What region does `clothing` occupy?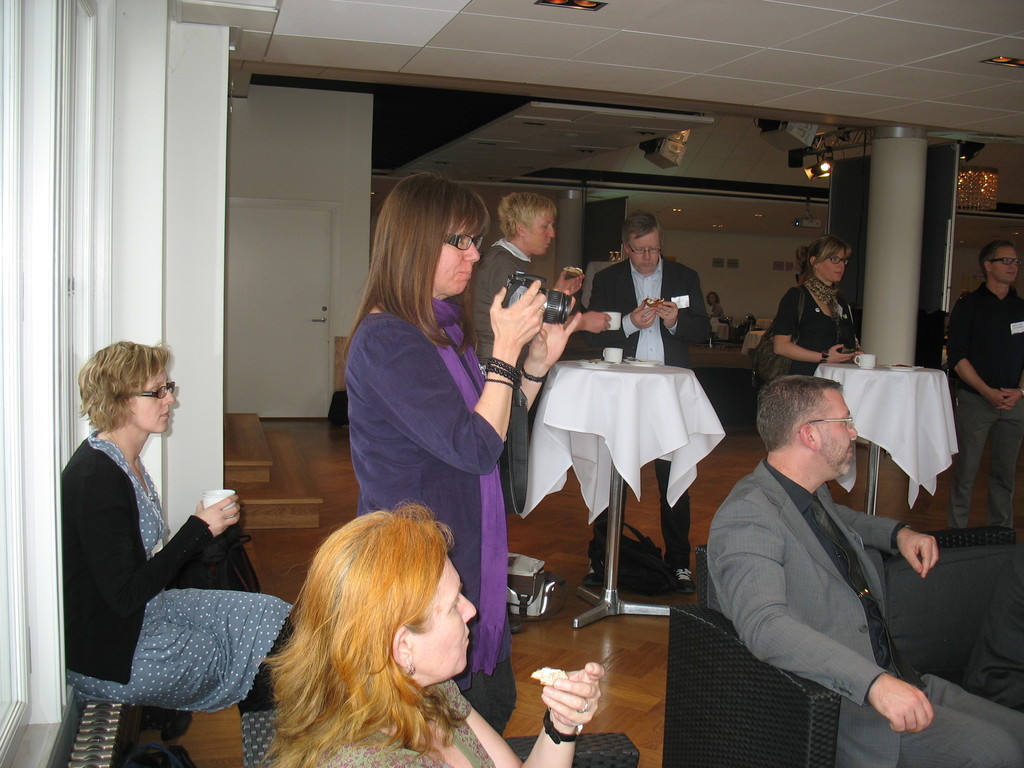
[x1=58, y1=428, x2=303, y2=715].
